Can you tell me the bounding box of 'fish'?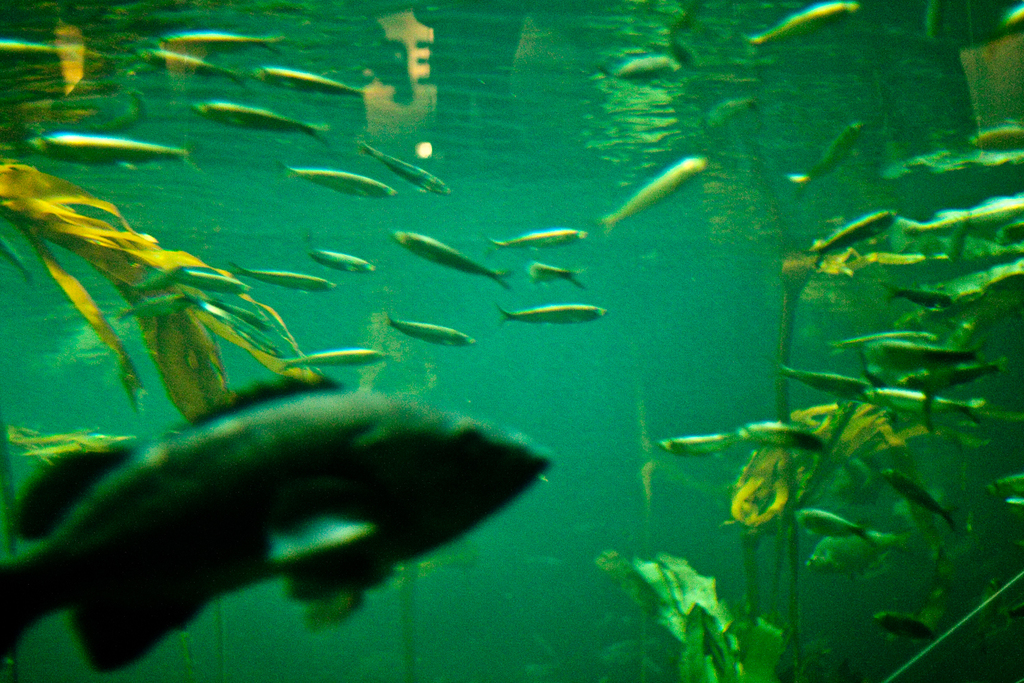
[x1=124, y1=35, x2=287, y2=57].
